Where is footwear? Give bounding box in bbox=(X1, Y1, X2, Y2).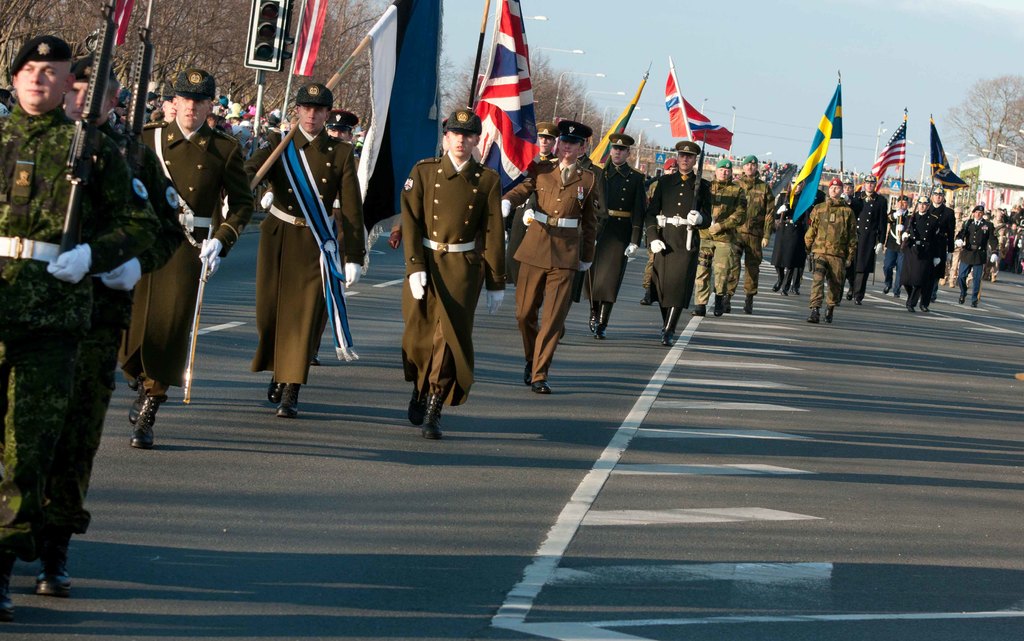
bbox=(880, 278, 891, 294).
